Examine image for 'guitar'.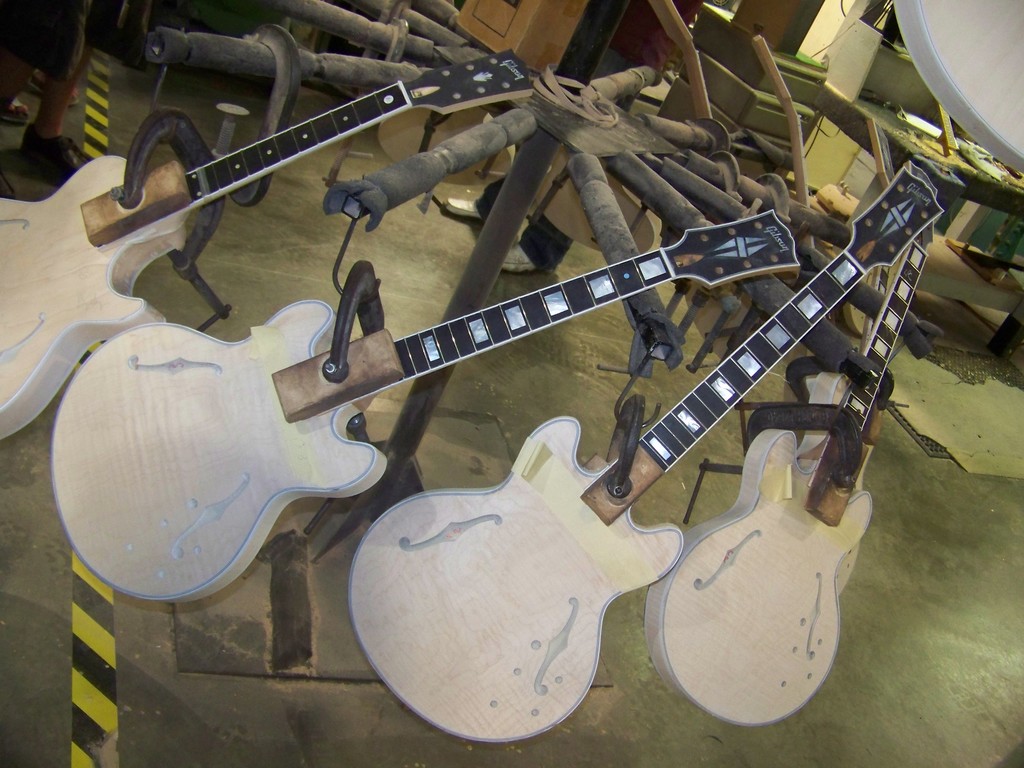
Examination result: <box>644,236,936,721</box>.
